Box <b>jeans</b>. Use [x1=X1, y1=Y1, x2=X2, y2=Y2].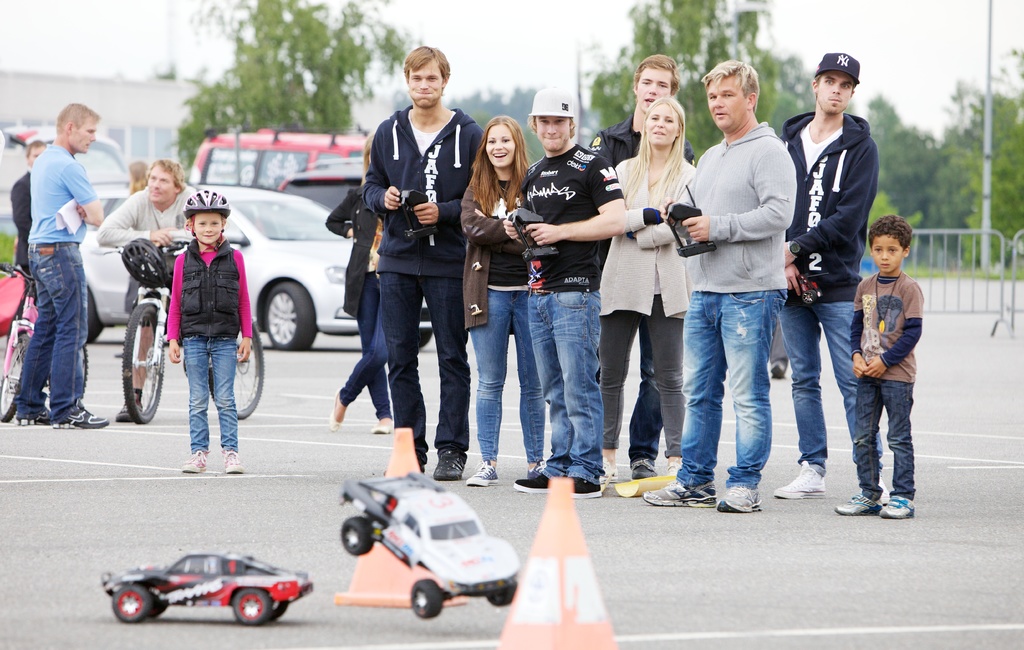
[x1=524, y1=284, x2=605, y2=493].
